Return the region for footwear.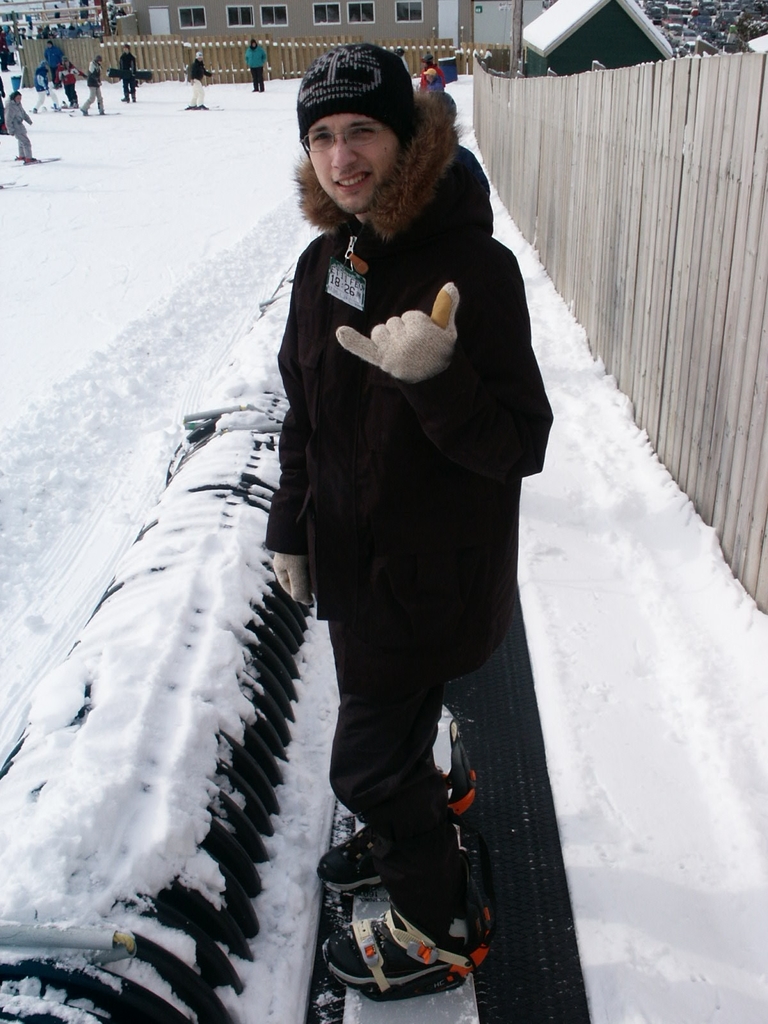
bbox(321, 902, 477, 984).
